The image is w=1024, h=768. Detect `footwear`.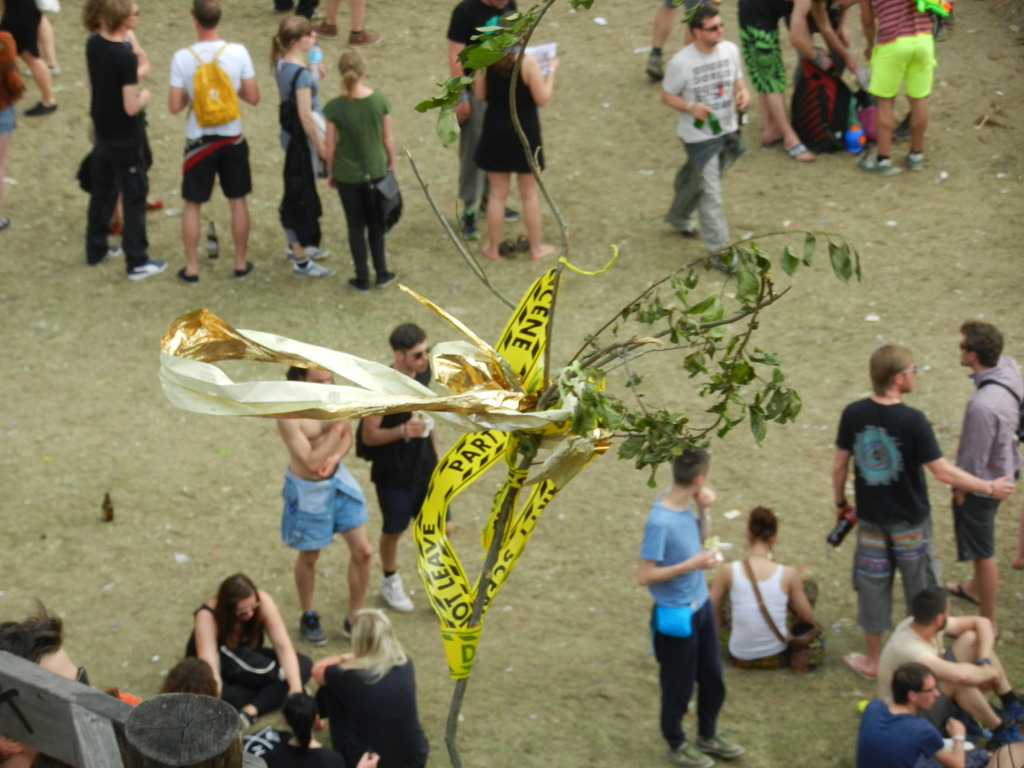
Detection: locate(22, 63, 62, 76).
